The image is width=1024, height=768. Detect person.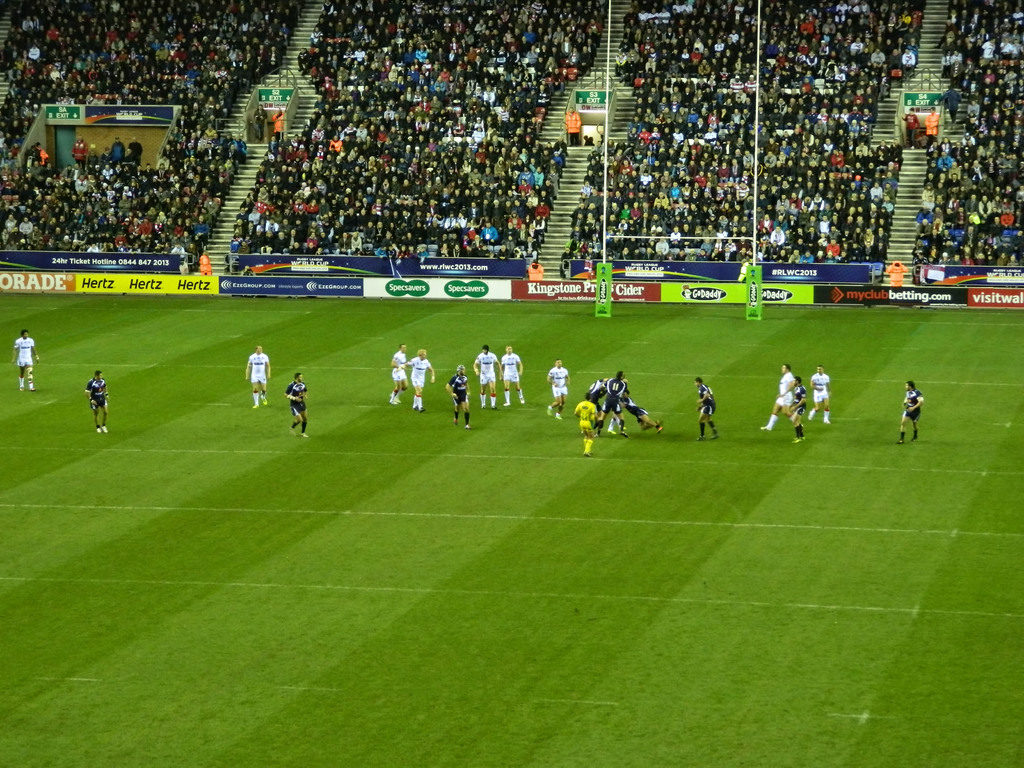
Detection: bbox(127, 136, 141, 163).
